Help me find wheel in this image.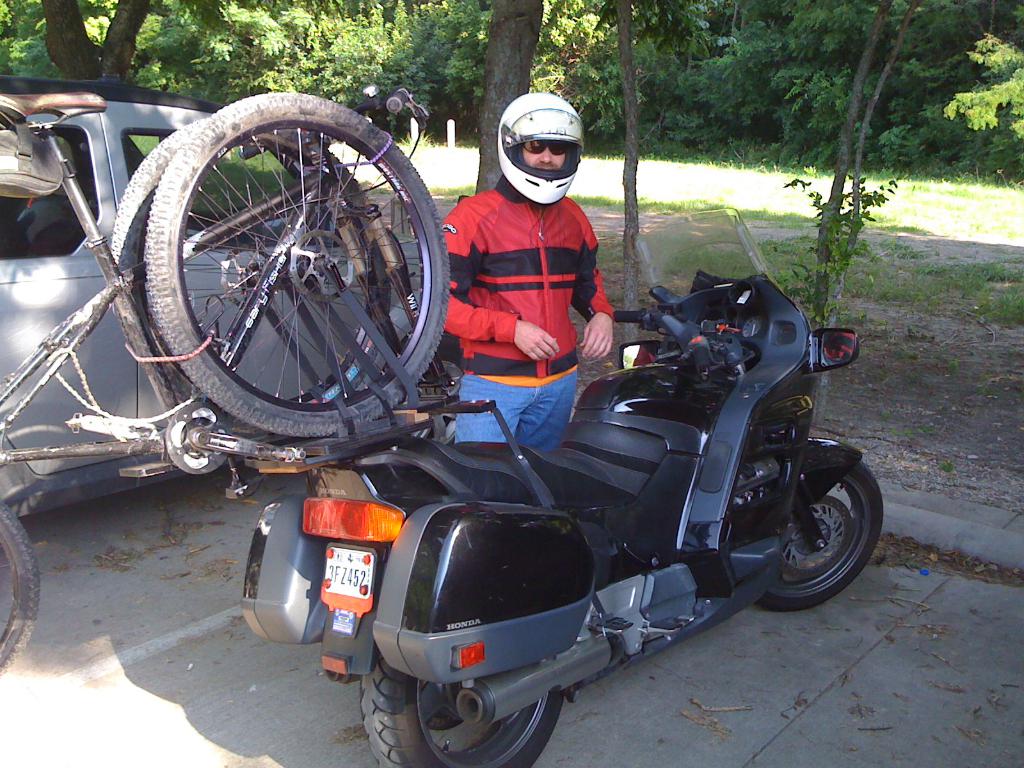
Found it: 756/461/885/611.
